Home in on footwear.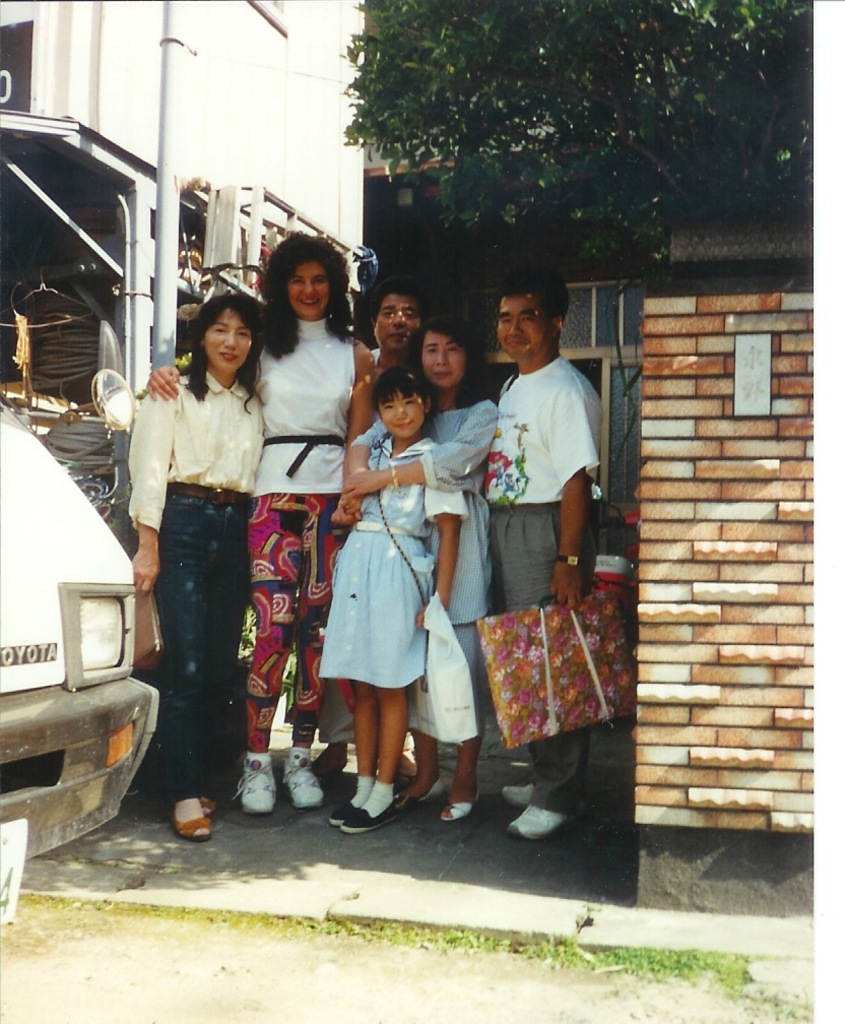
Homed in at [x1=342, y1=806, x2=400, y2=836].
